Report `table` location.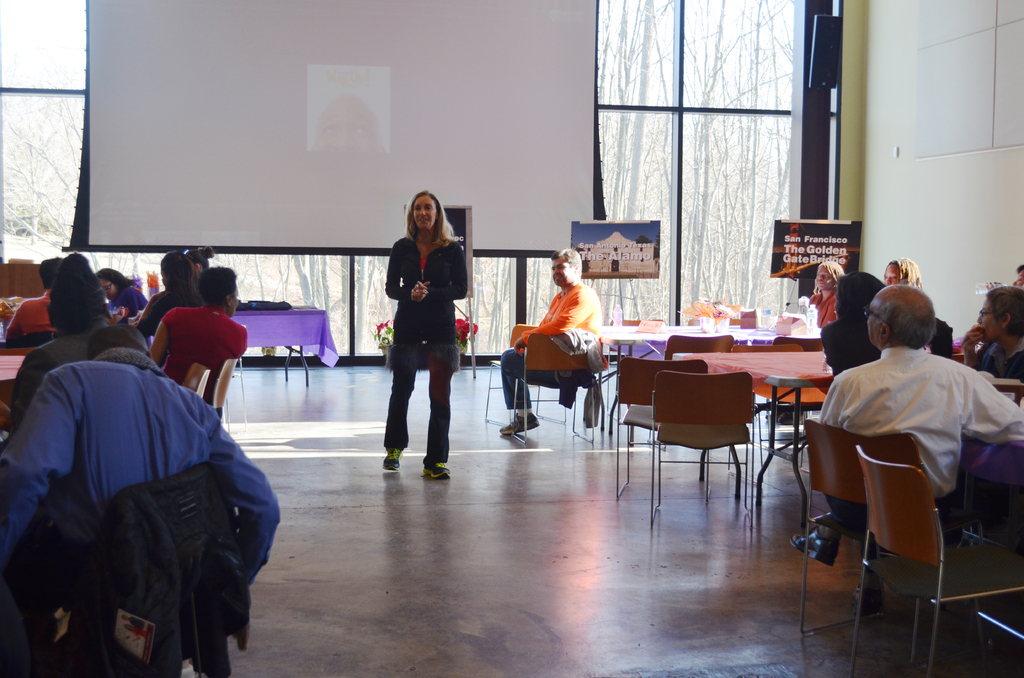
Report: <region>0, 349, 35, 407</region>.
